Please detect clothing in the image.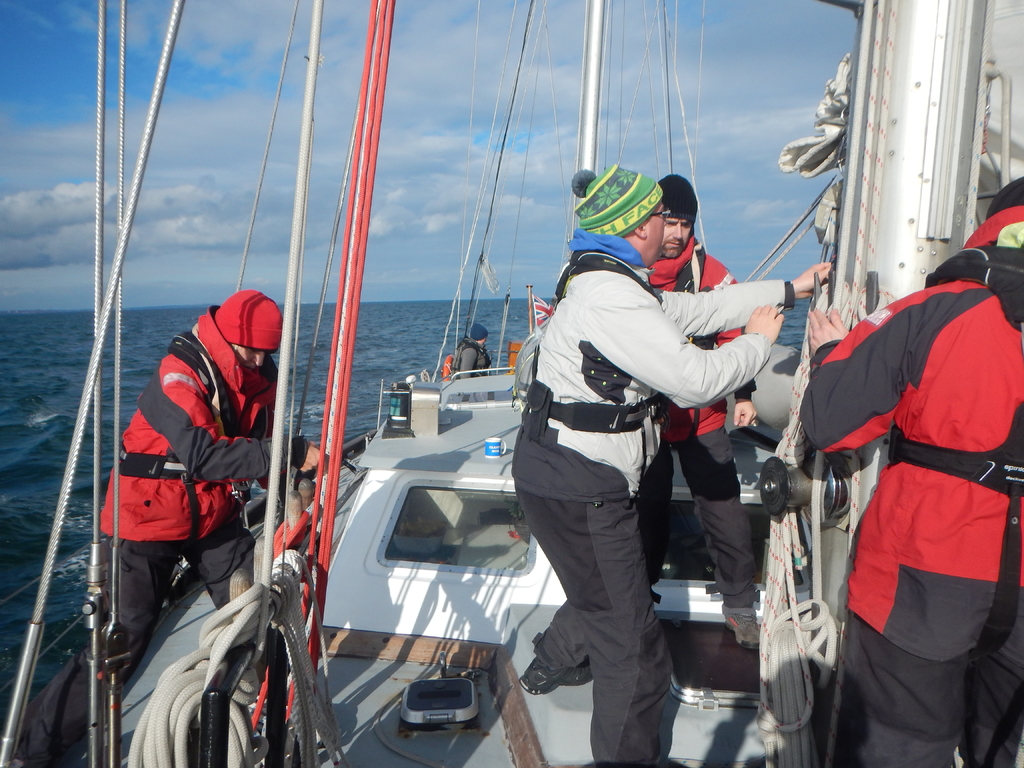
select_region(637, 236, 754, 614).
